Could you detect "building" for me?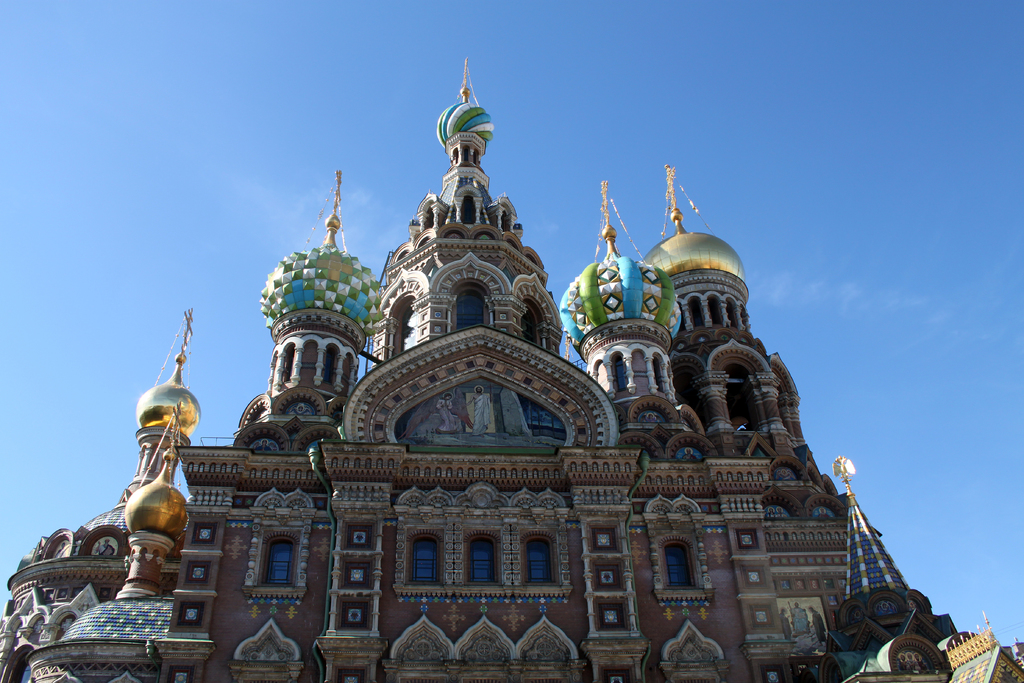
Detection result: locate(0, 58, 1023, 682).
